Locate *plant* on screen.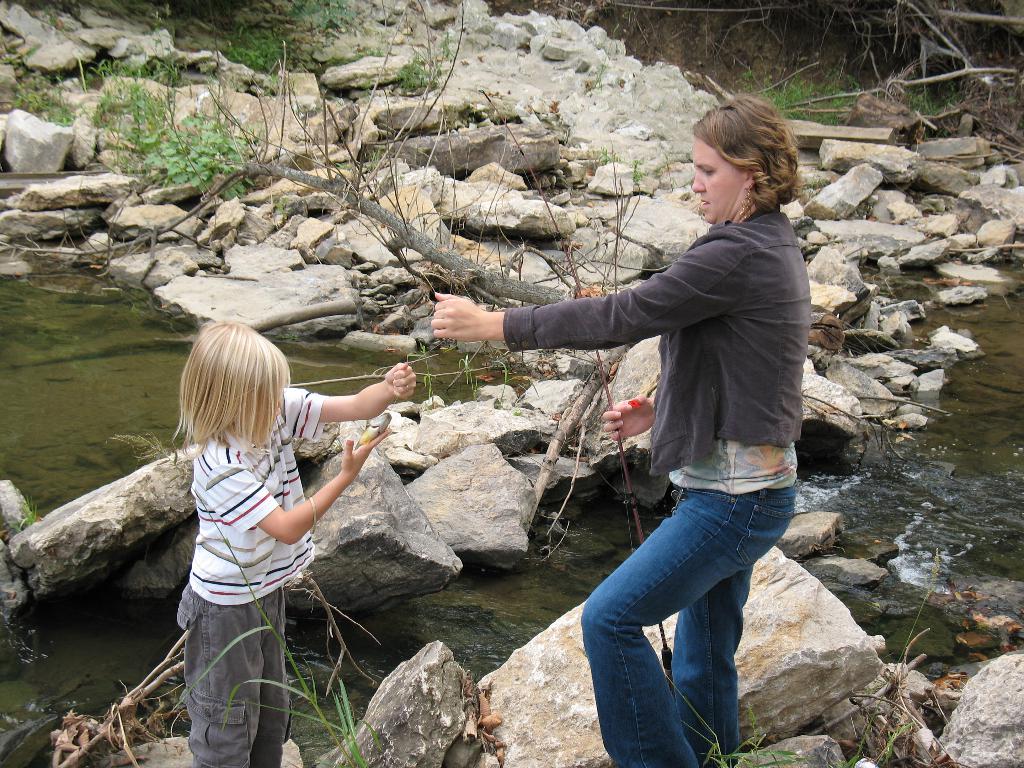
On screen at x1=546 y1=94 x2=578 y2=145.
